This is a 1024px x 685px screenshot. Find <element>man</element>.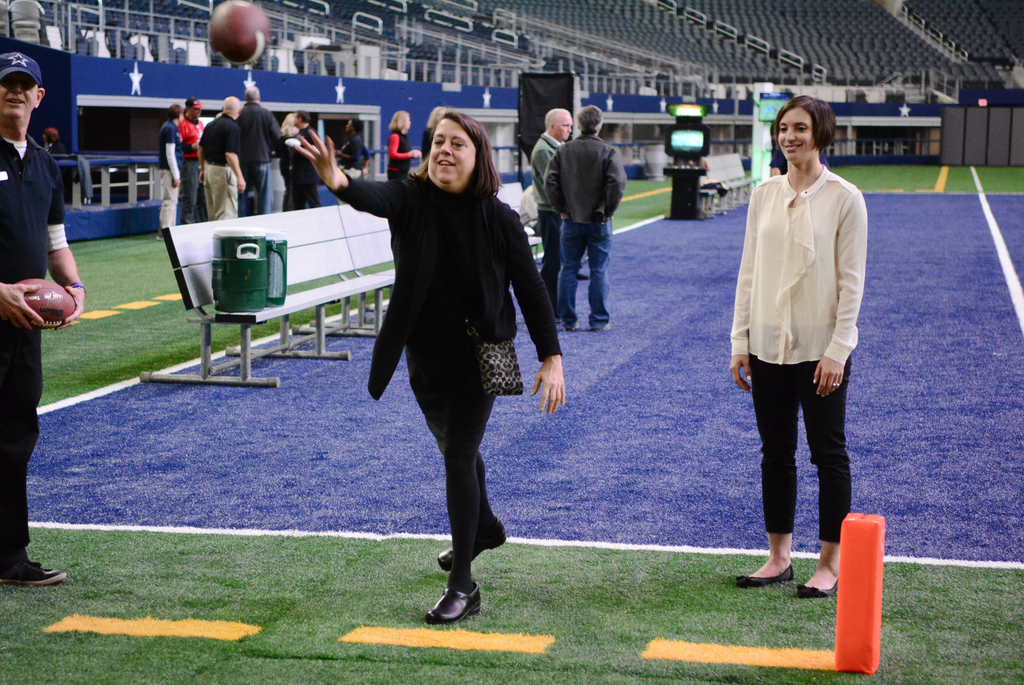
Bounding box: 173,96,202,221.
